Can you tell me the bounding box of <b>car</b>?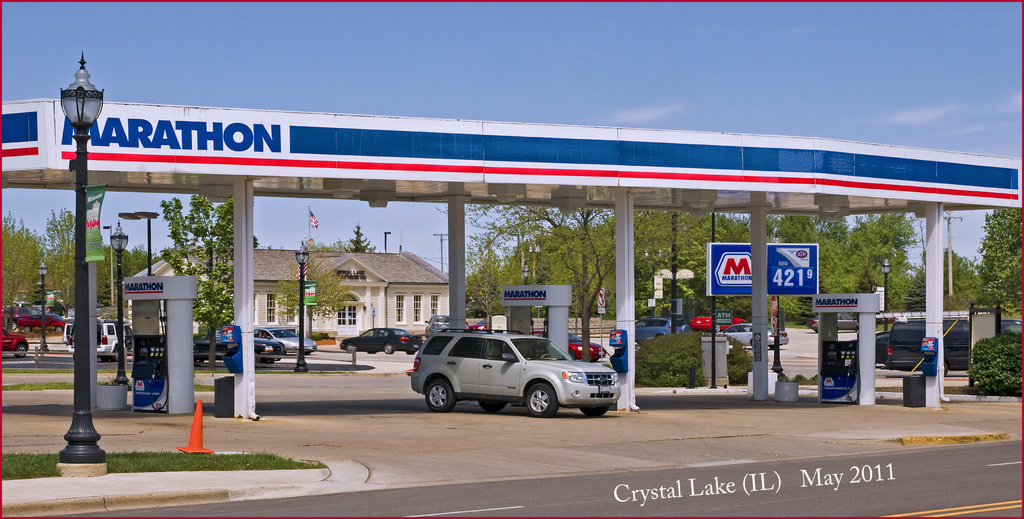
locate(467, 308, 493, 330).
